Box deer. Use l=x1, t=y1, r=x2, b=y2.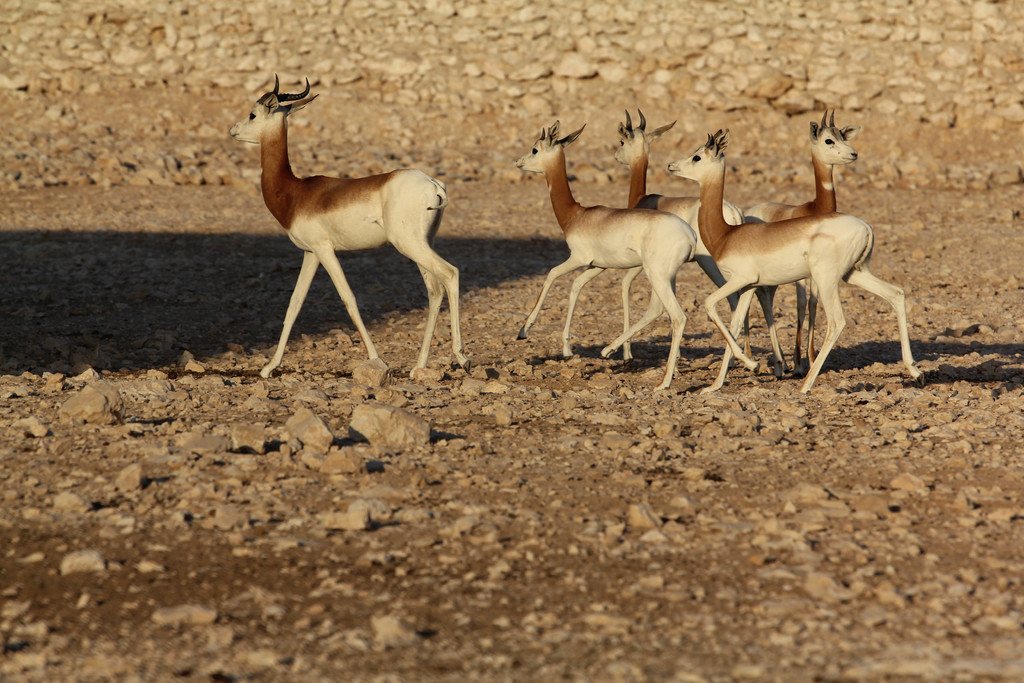
l=669, t=128, r=930, b=391.
